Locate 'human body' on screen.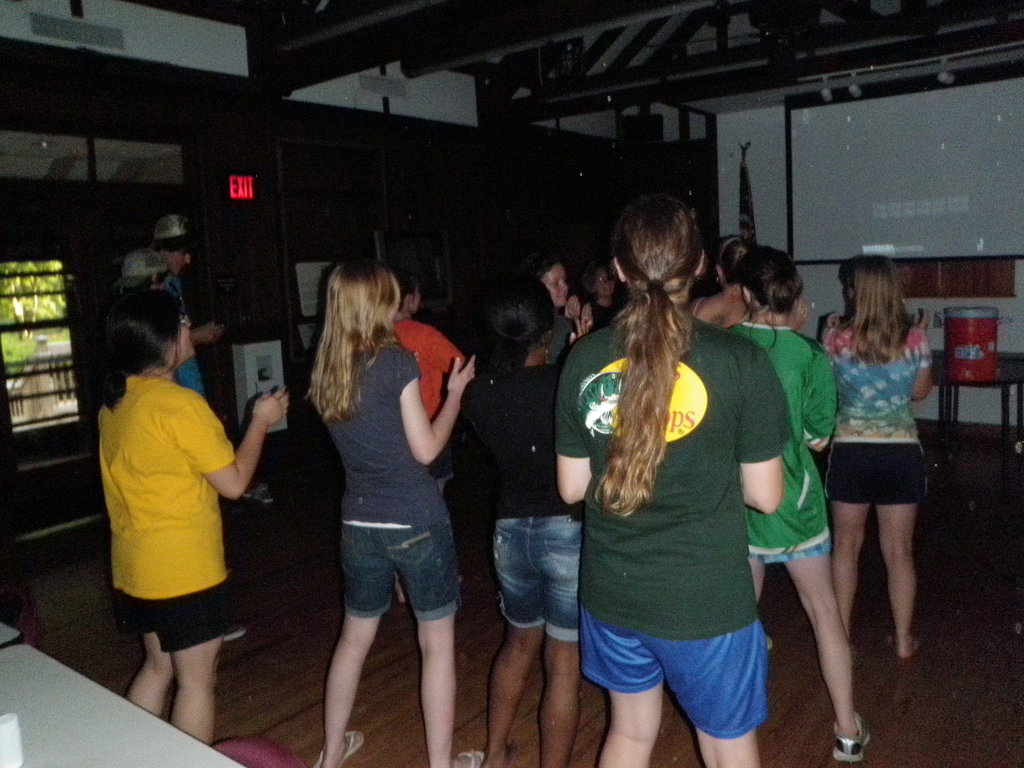
On screen at l=310, t=266, r=475, b=767.
